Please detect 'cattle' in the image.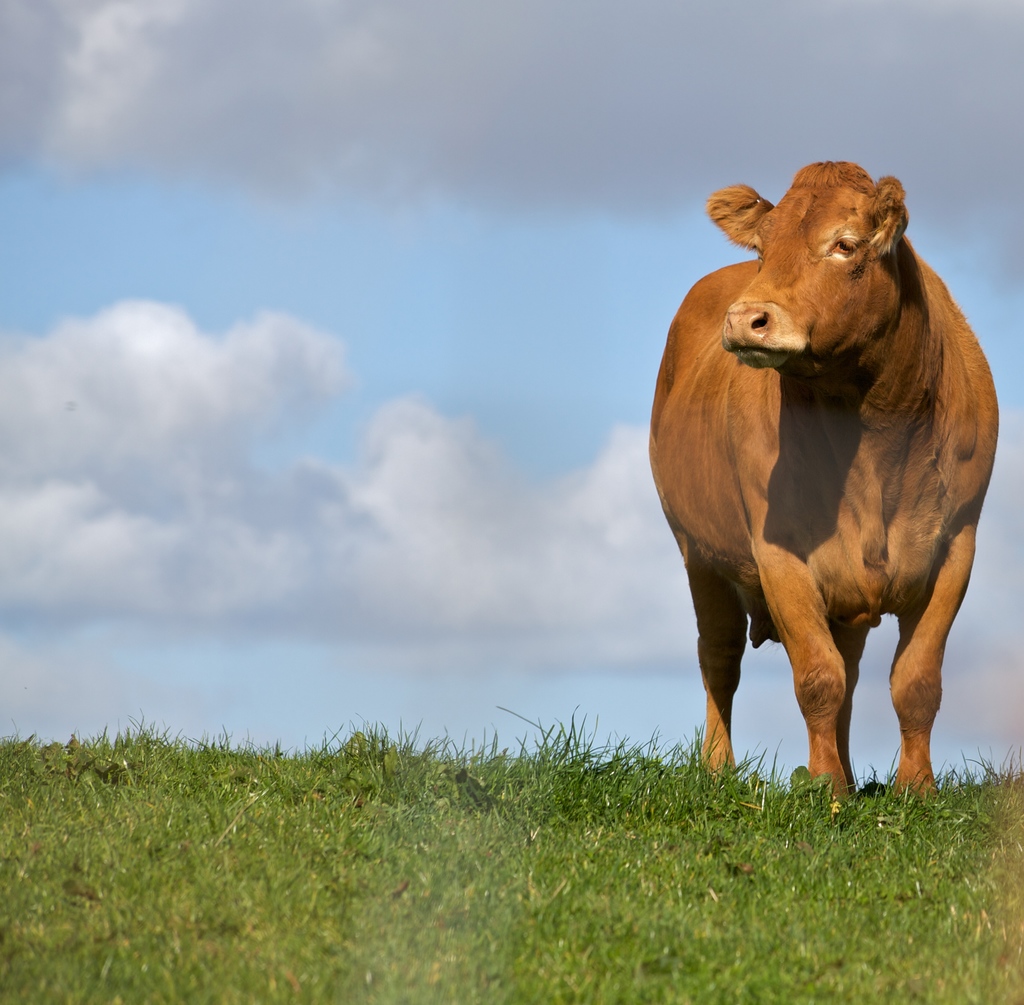
[left=644, top=140, right=999, bottom=816].
